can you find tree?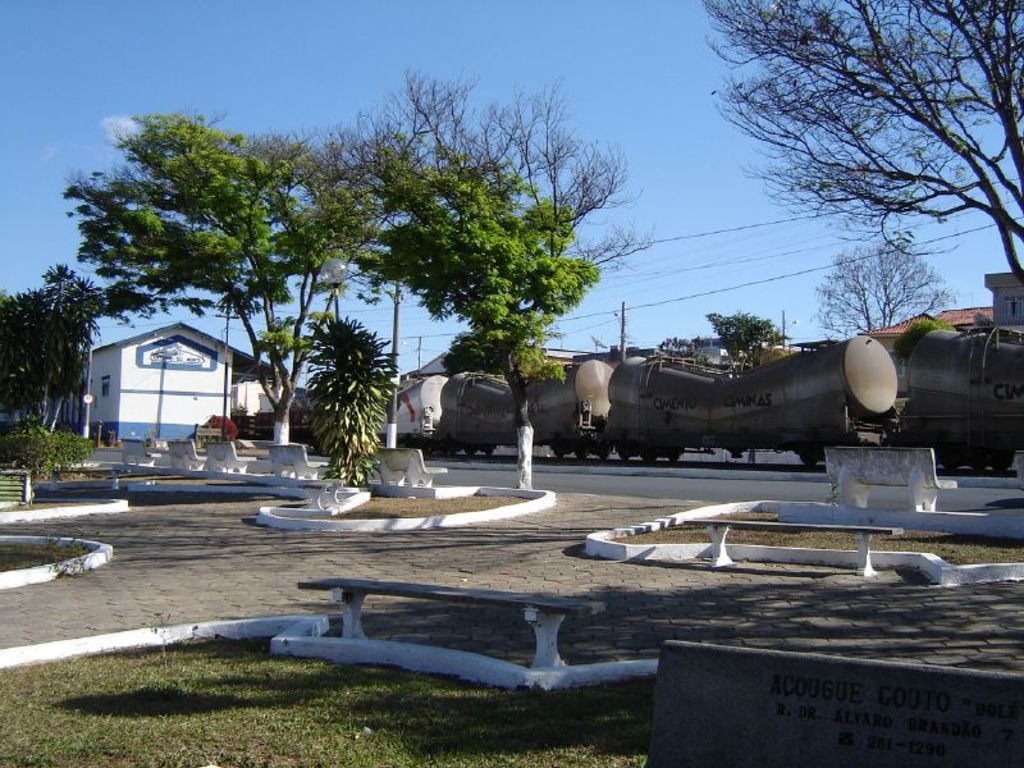
Yes, bounding box: pyautogui.locateOnScreen(705, 0, 1023, 280).
